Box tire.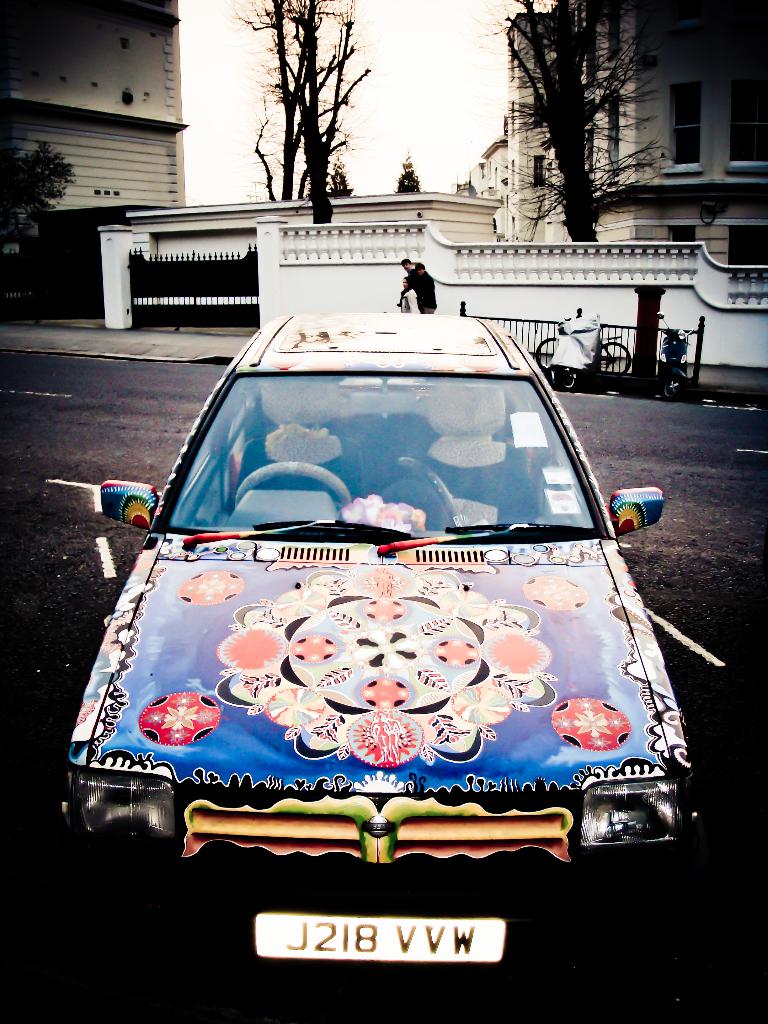
{"left": 534, "top": 333, "right": 575, "bottom": 379}.
